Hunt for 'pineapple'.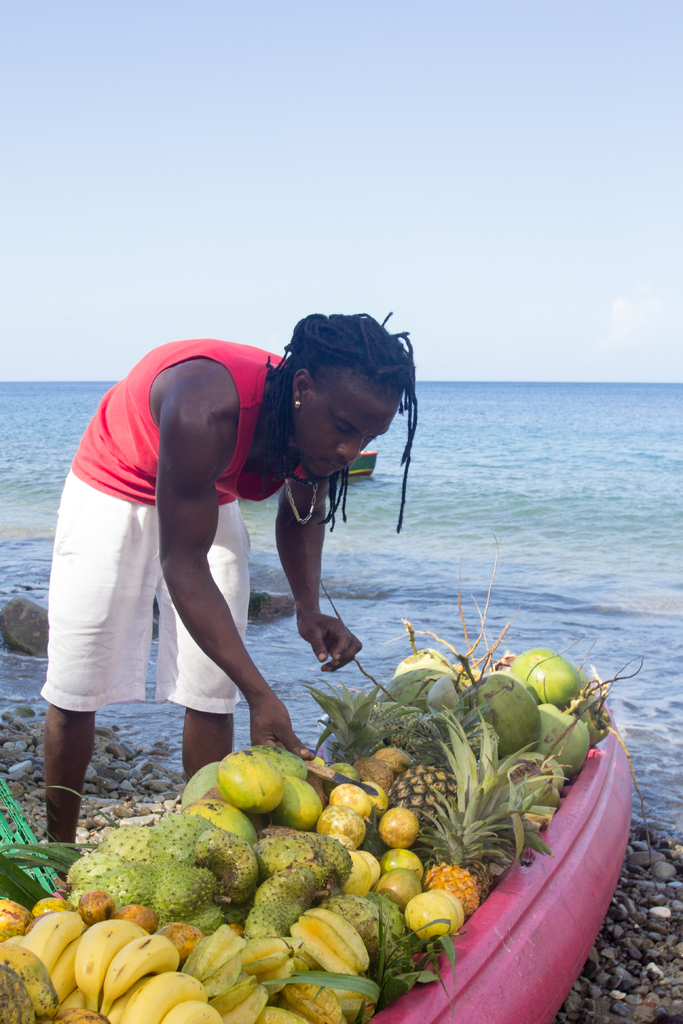
Hunted down at BBox(411, 705, 547, 919).
